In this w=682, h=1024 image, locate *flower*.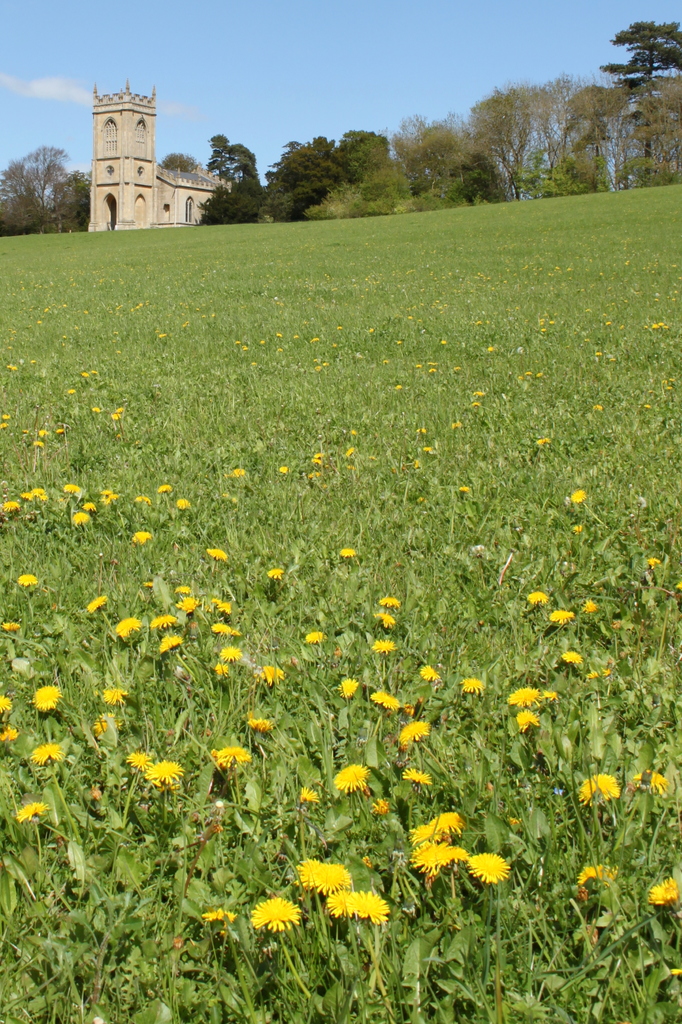
Bounding box: Rect(203, 908, 245, 929).
